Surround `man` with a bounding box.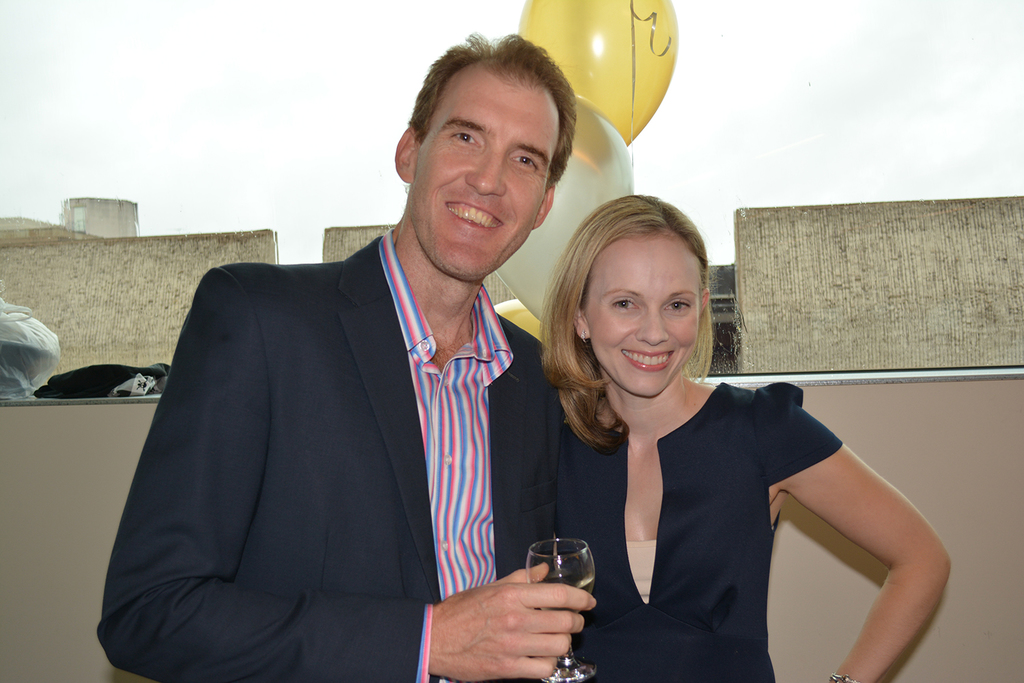
{"left": 104, "top": 74, "right": 595, "bottom": 682}.
